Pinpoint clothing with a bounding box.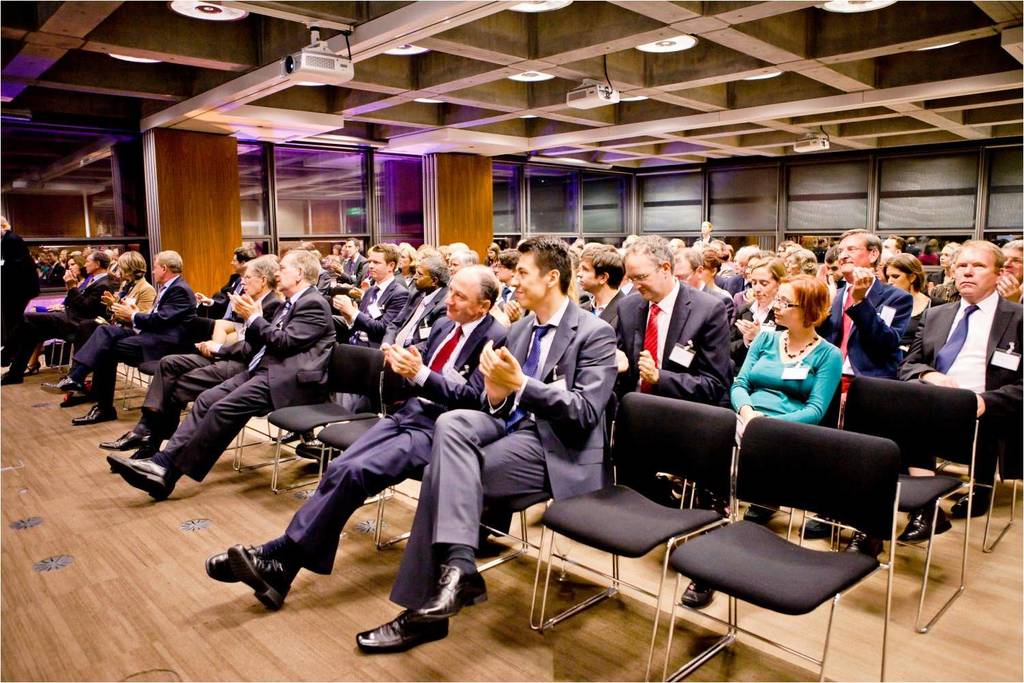
detection(815, 278, 912, 382).
